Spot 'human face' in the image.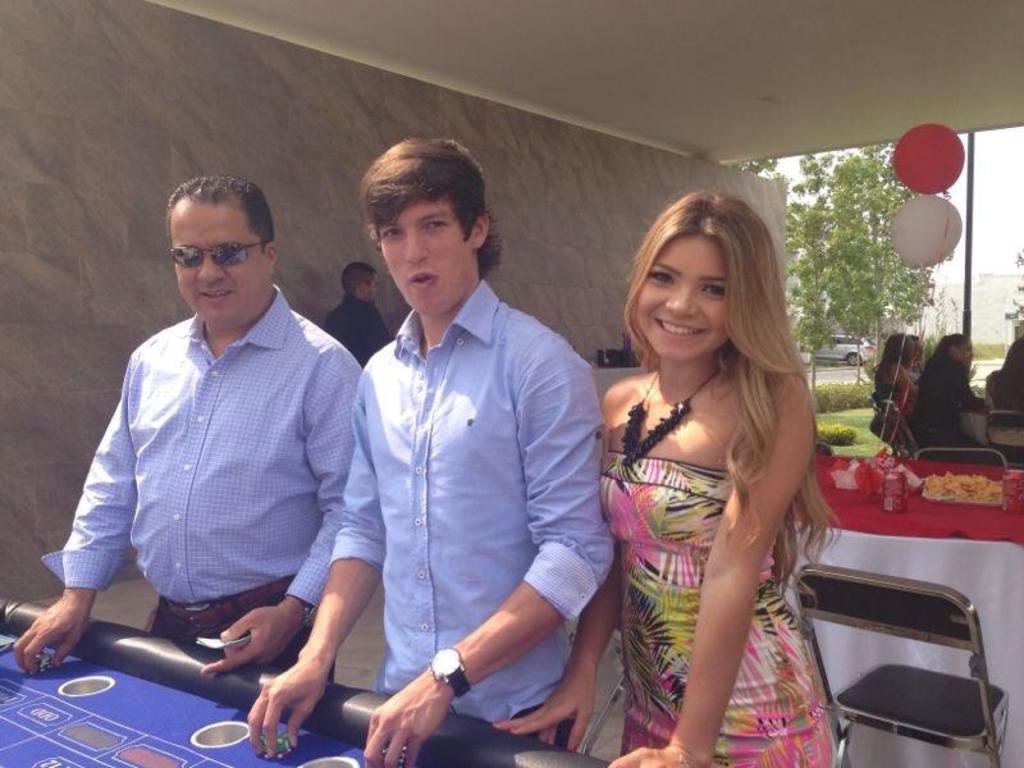
'human face' found at 172, 197, 268, 319.
